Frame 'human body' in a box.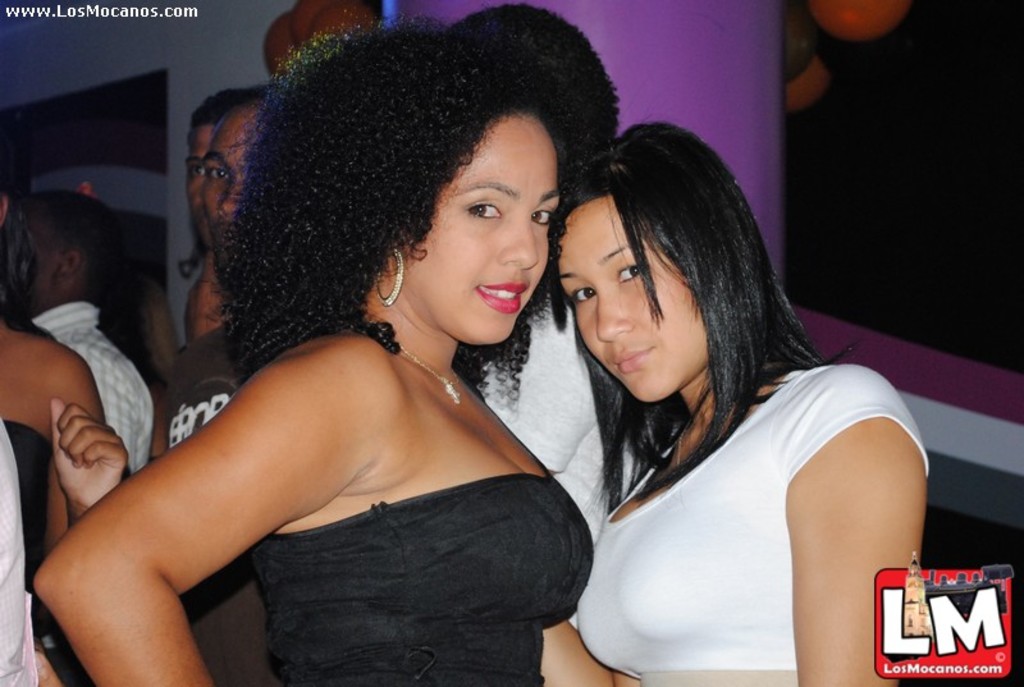
(x1=461, y1=97, x2=892, y2=664).
